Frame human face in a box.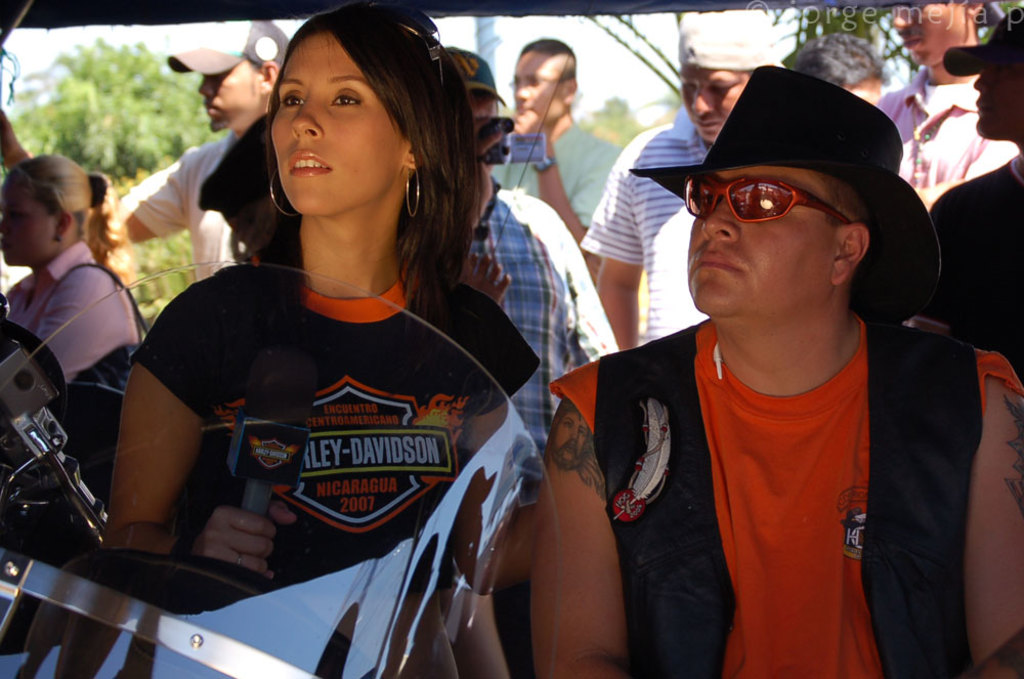
<box>886,3,974,65</box>.
